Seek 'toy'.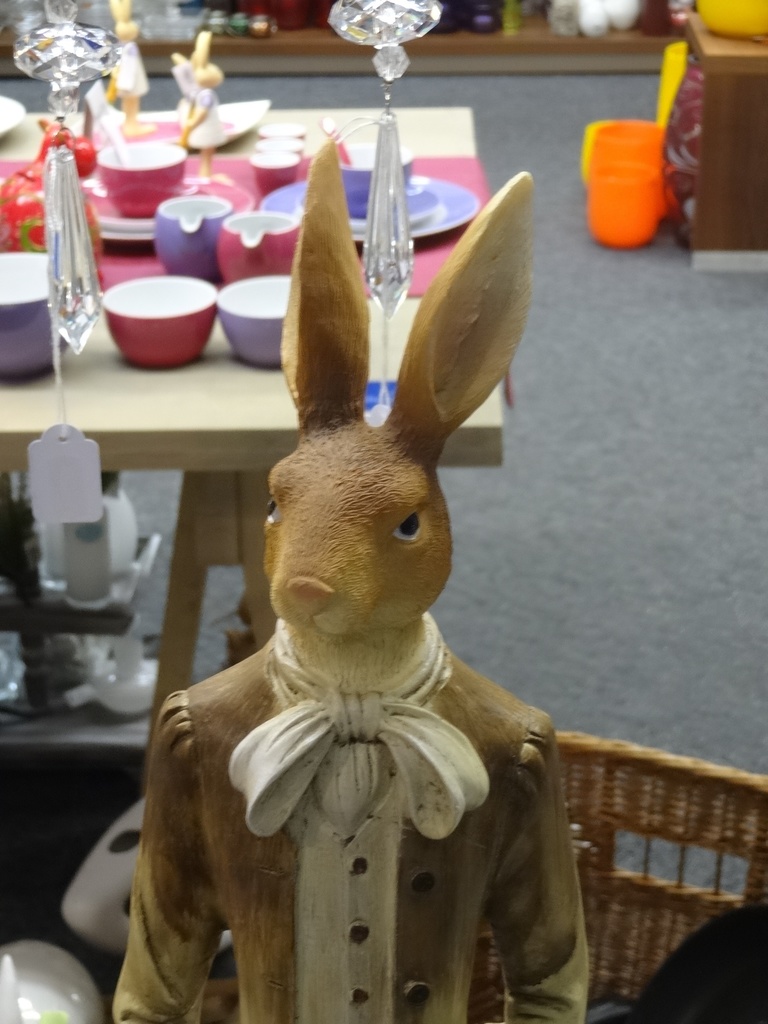
crop(108, 0, 151, 136).
